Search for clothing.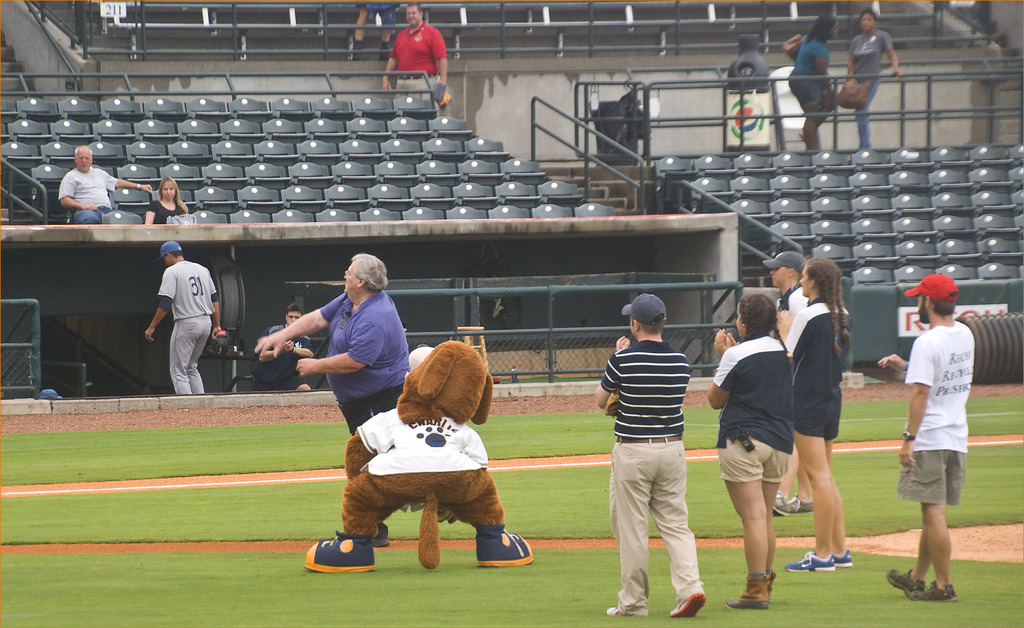
Found at {"x1": 140, "y1": 198, "x2": 193, "y2": 222}.
